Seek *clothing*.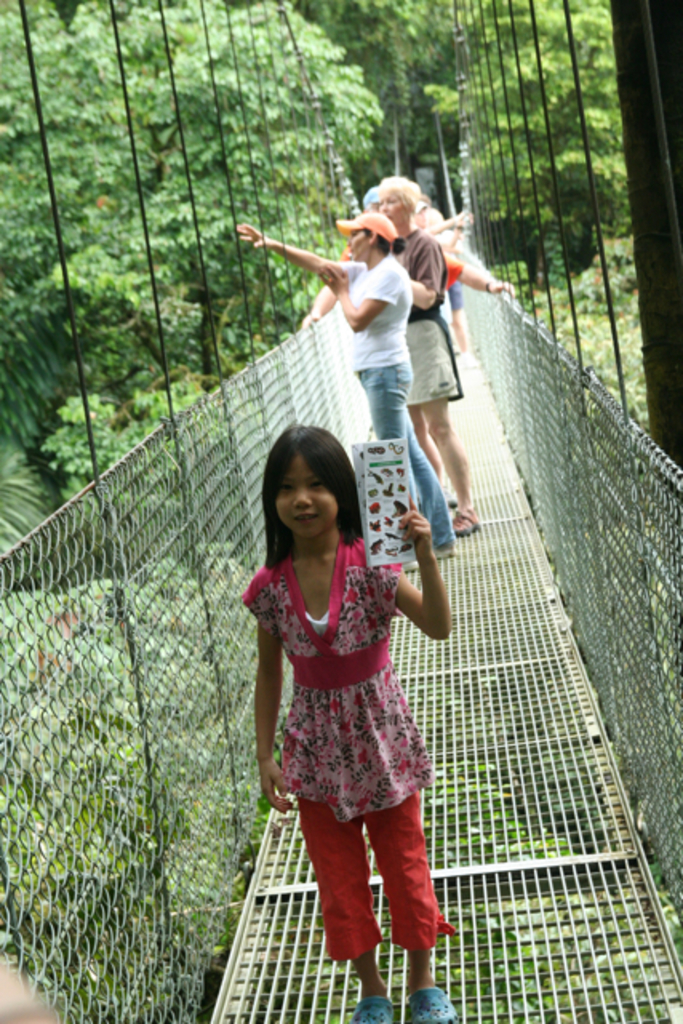
bbox=[357, 350, 451, 533].
